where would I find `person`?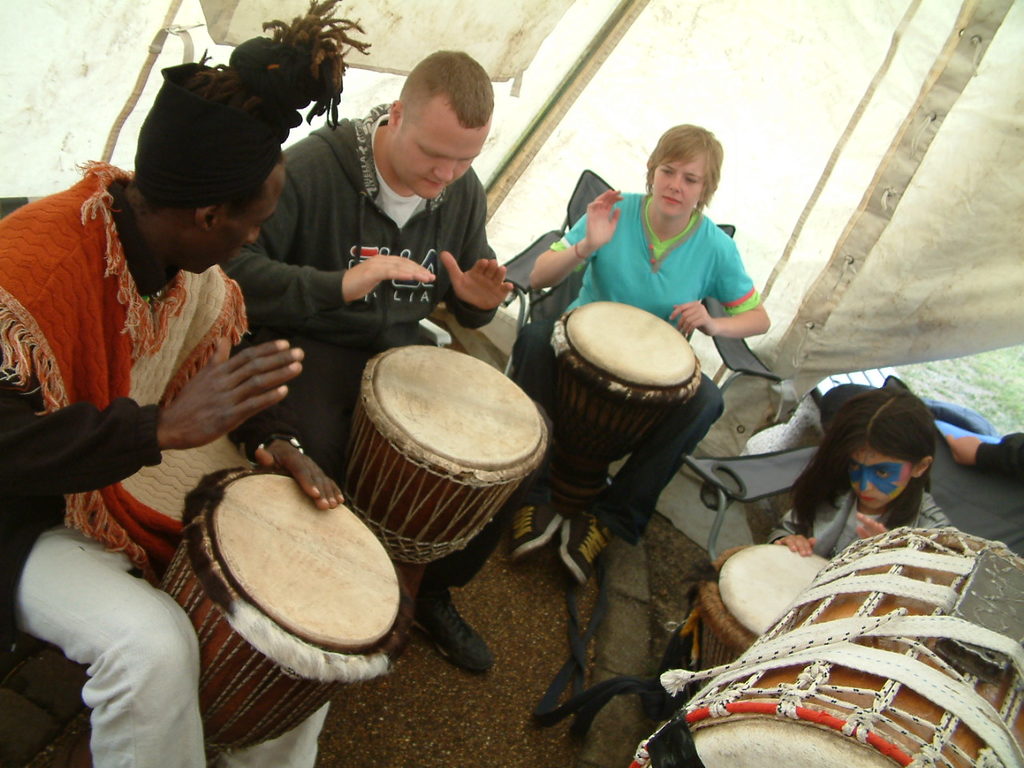
At bbox=(566, 130, 769, 344).
